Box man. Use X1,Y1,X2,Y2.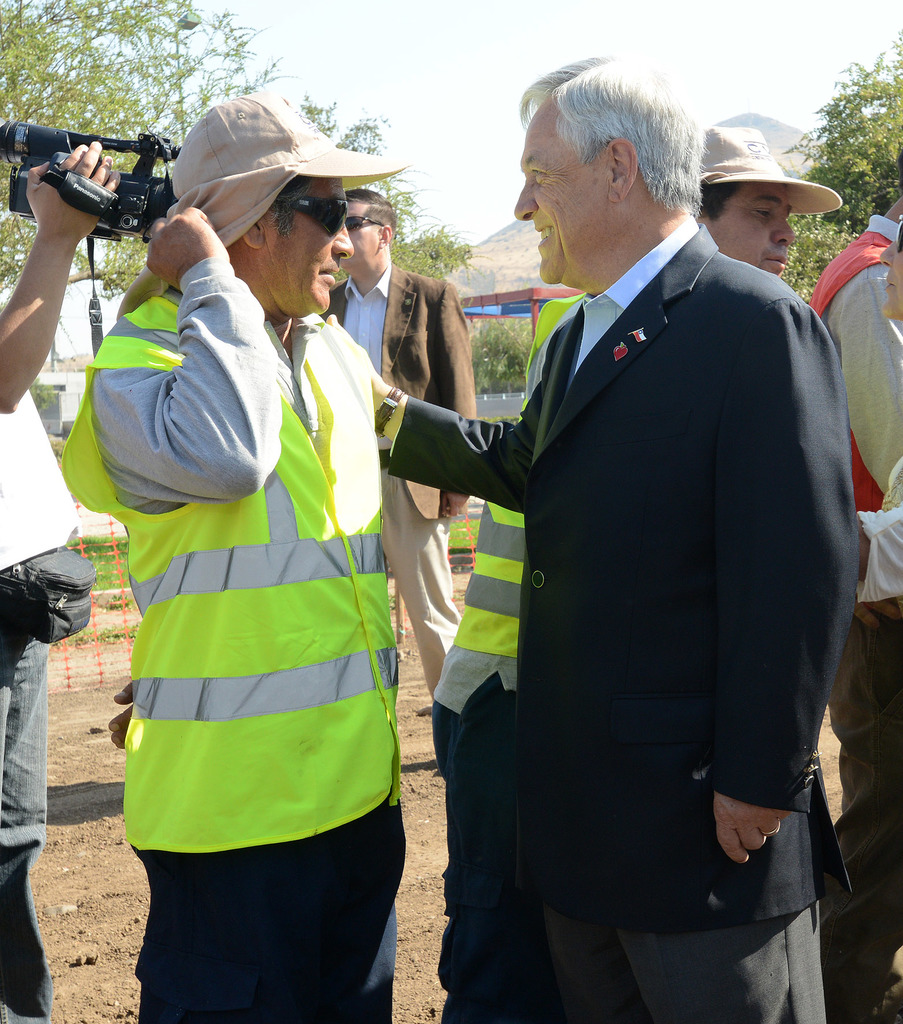
66,92,416,1023.
